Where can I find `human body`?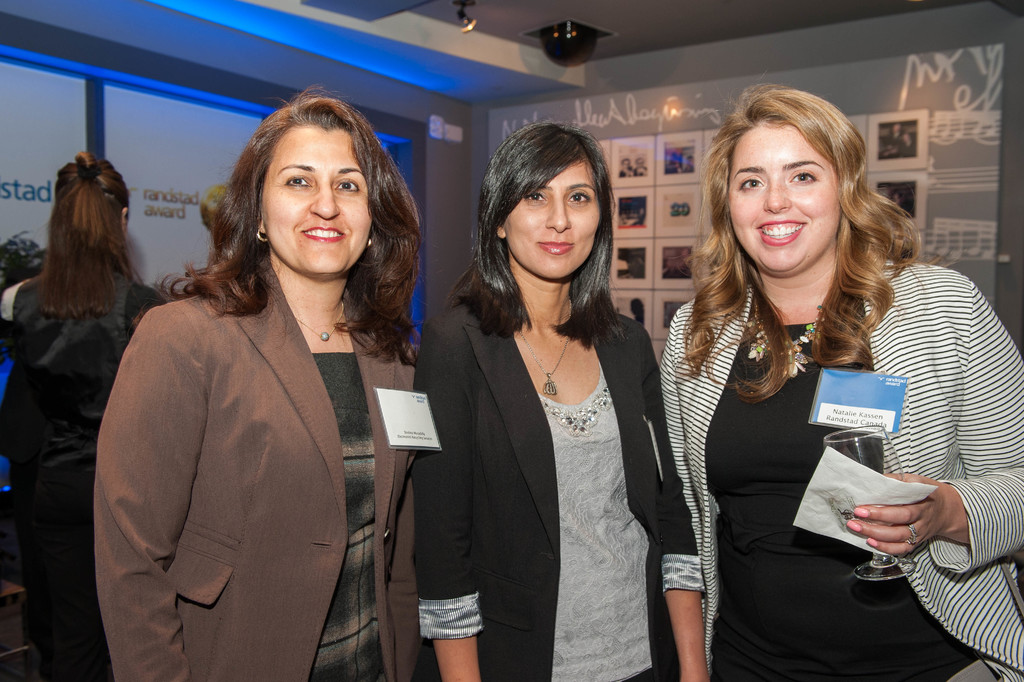
You can find it at 410/117/725/681.
